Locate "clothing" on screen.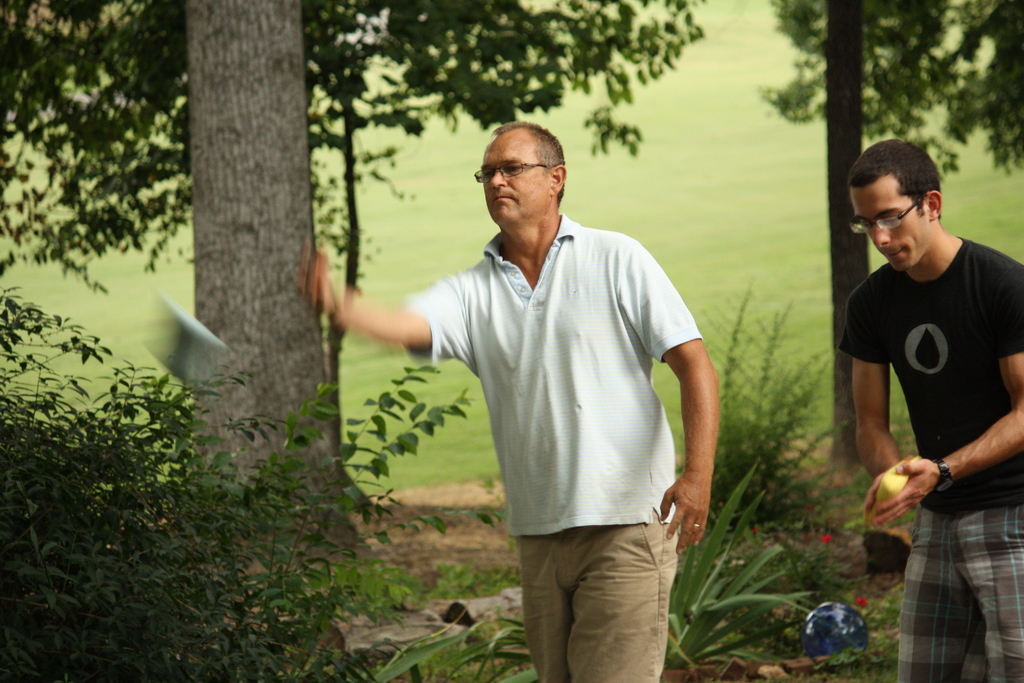
On screen at [left=840, top=236, right=1023, bottom=682].
